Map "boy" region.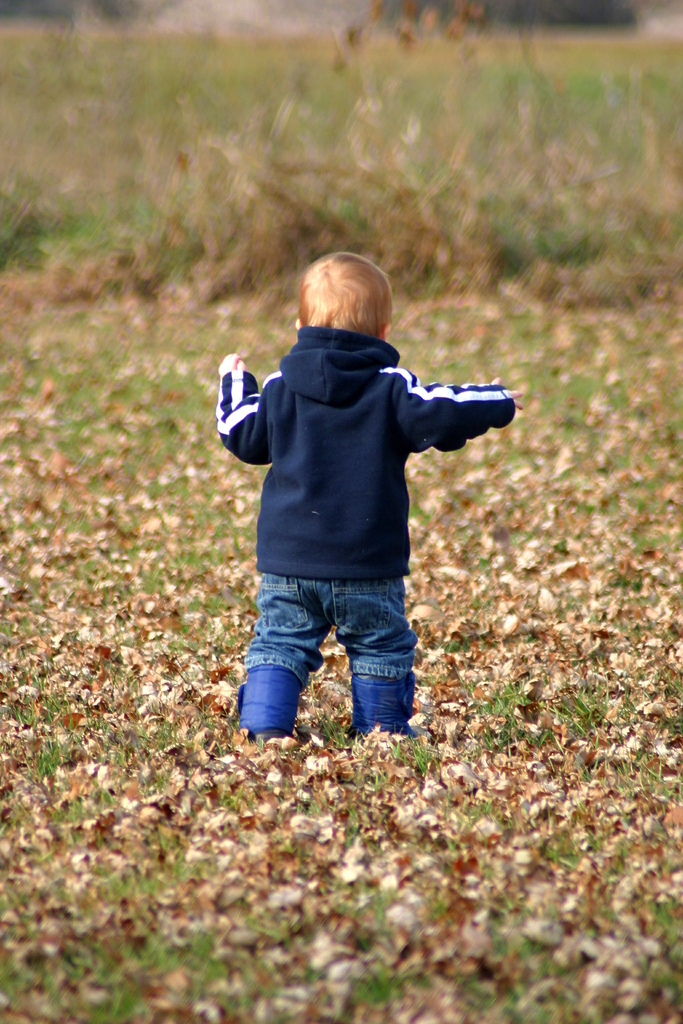
Mapped to {"x1": 172, "y1": 241, "x2": 512, "y2": 735}.
